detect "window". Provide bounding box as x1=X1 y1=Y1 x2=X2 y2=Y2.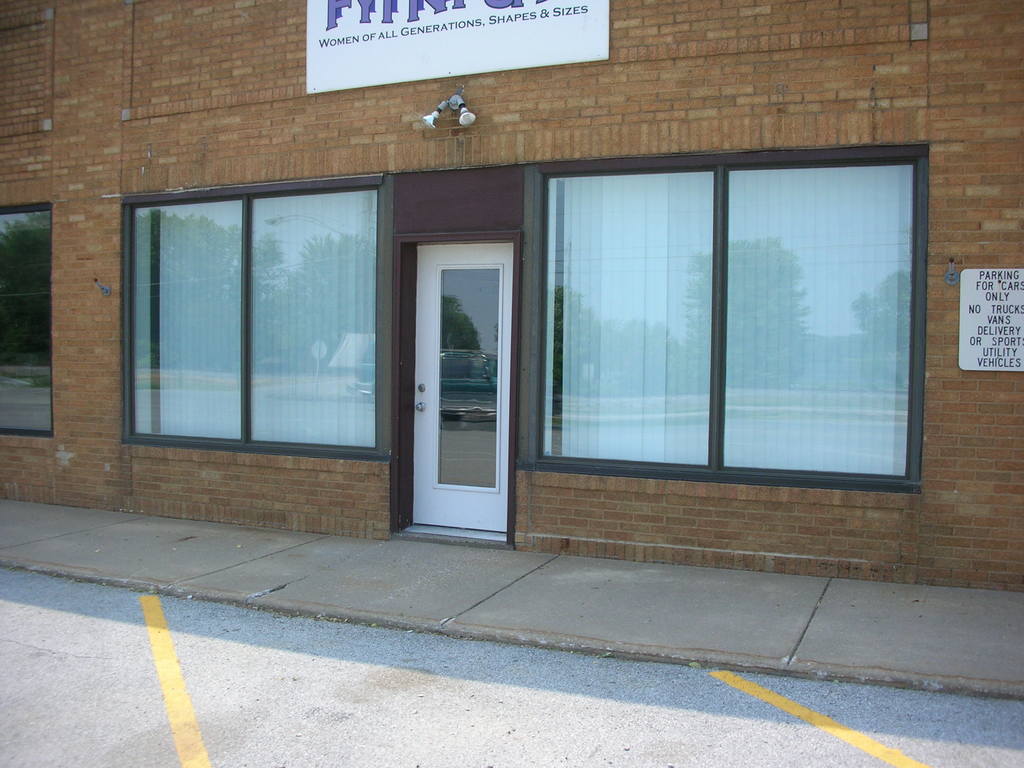
x1=525 y1=140 x2=931 y2=490.
